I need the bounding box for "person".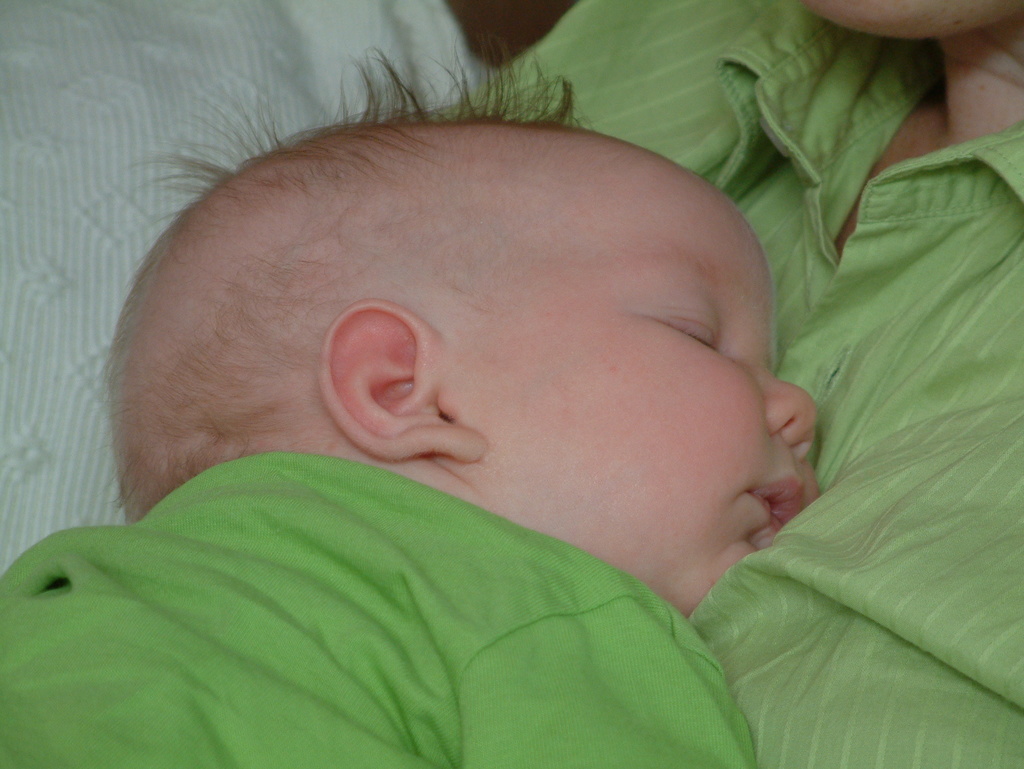
Here it is: 0, 42, 819, 768.
